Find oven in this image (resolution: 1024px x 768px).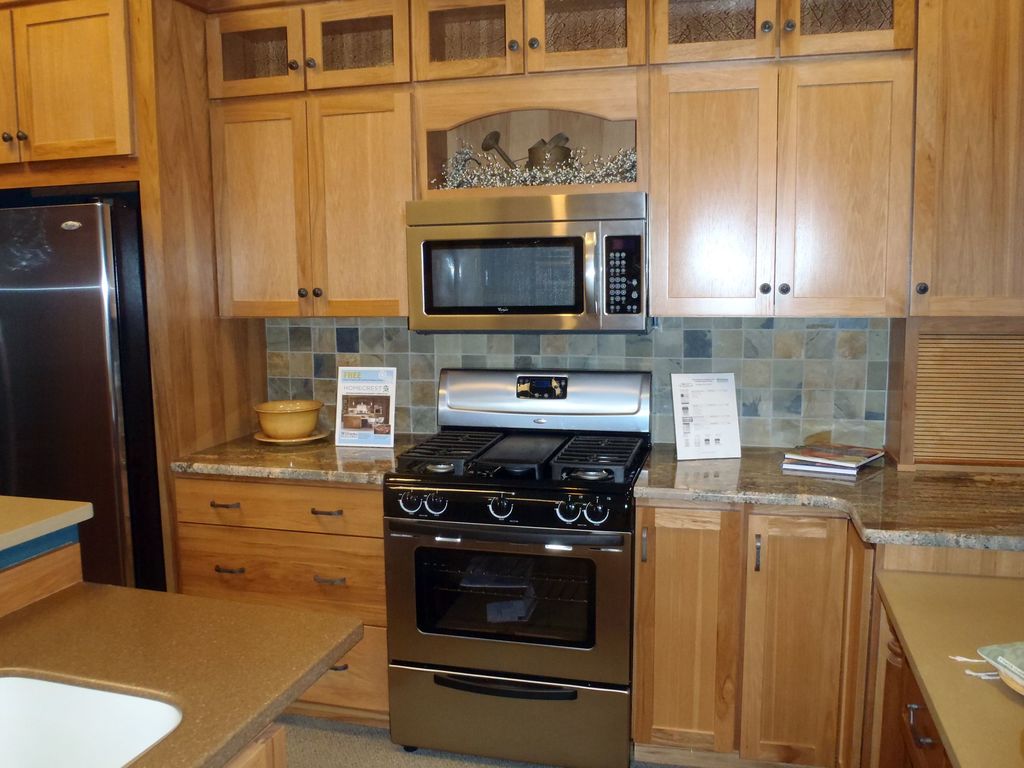
[left=404, top=193, right=647, bottom=336].
